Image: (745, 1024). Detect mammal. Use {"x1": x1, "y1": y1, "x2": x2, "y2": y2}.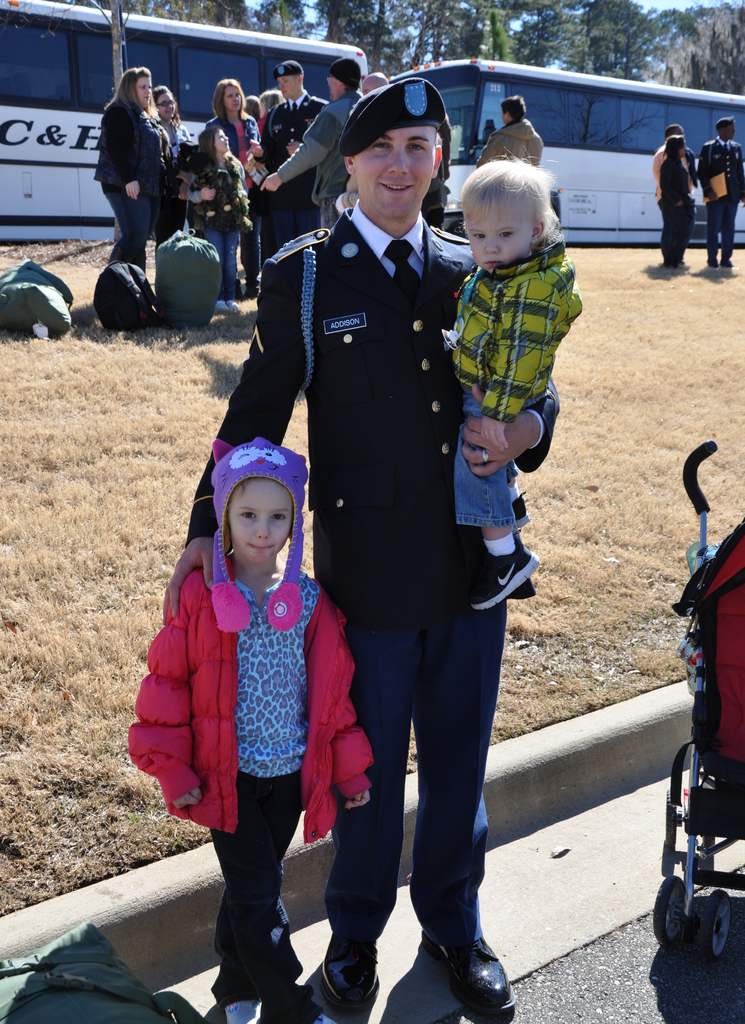
{"x1": 206, "y1": 77, "x2": 262, "y2": 296}.
